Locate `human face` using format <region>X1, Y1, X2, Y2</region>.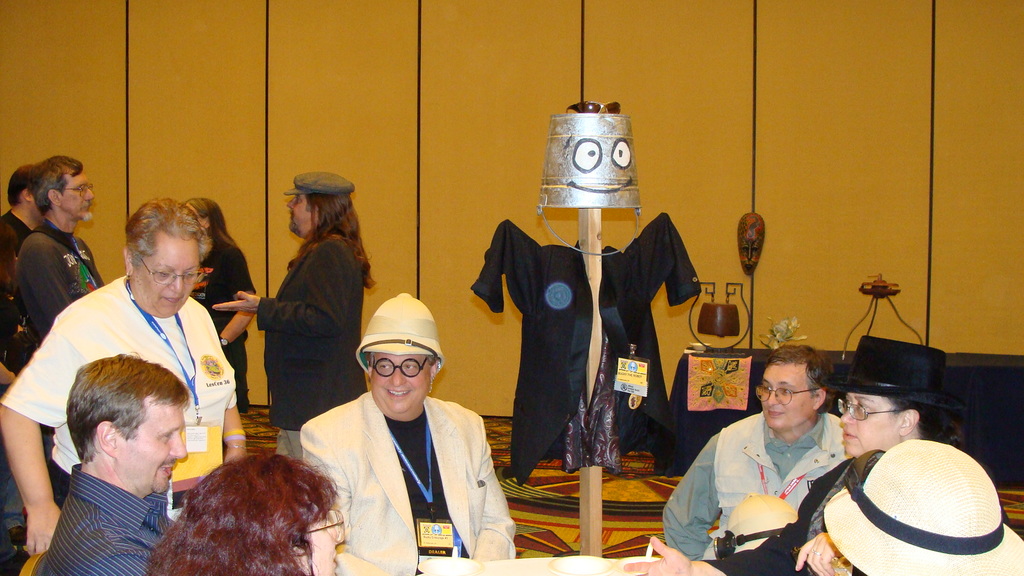
<region>56, 172, 94, 225</region>.
